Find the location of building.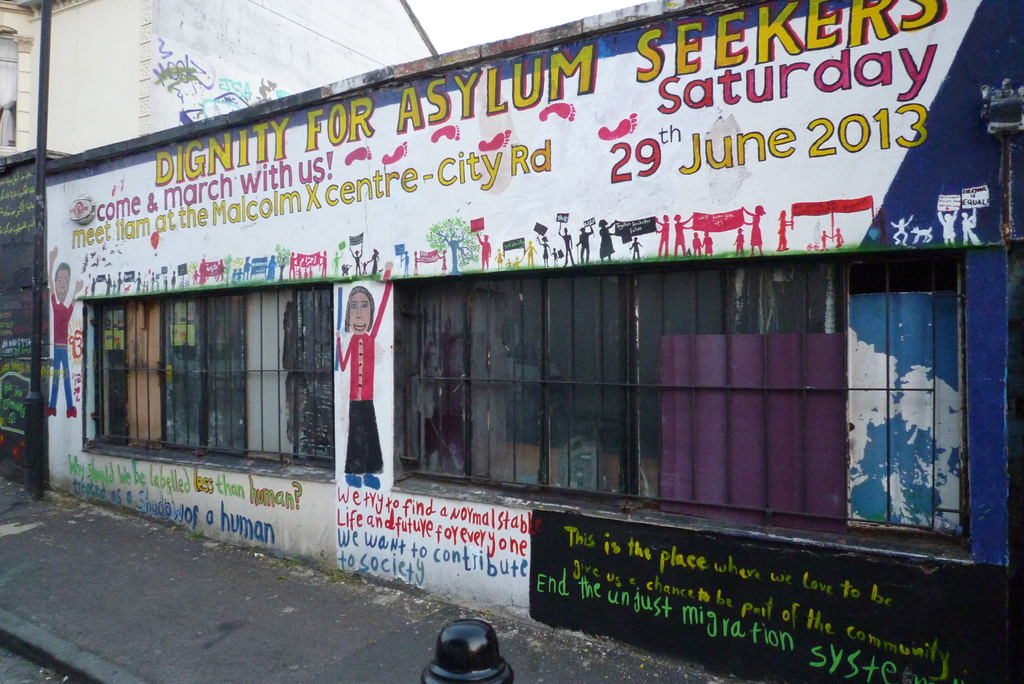
Location: BBox(47, 0, 1023, 683).
